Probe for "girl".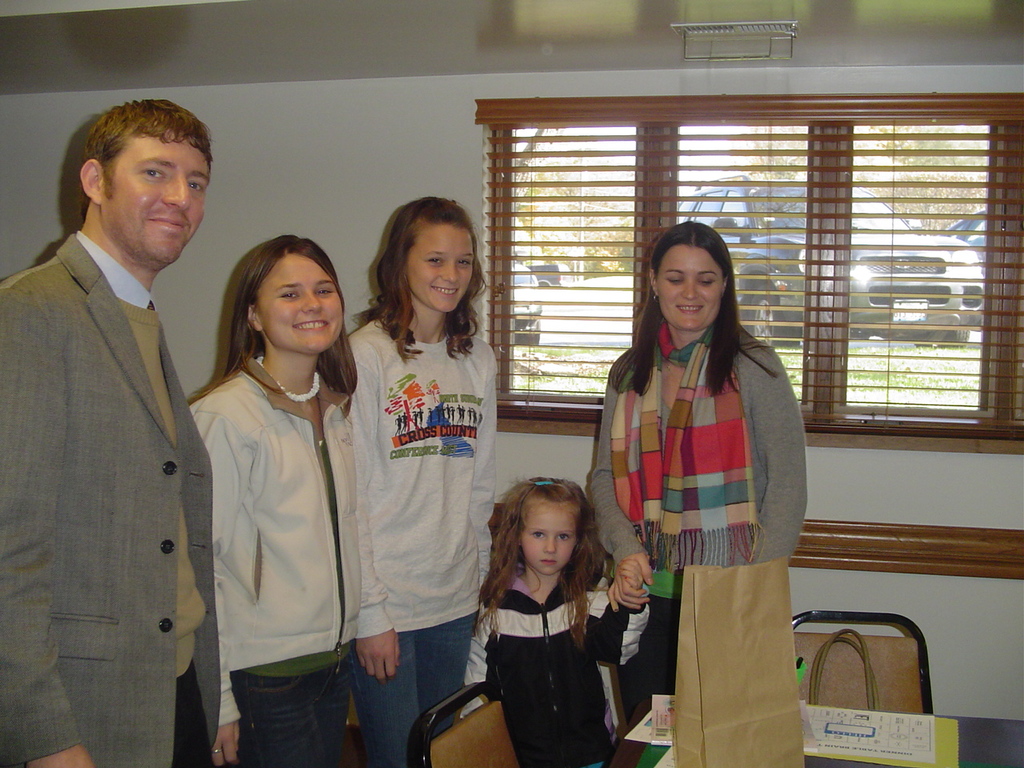
Probe result: bbox=[468, 471, 650, 767].
